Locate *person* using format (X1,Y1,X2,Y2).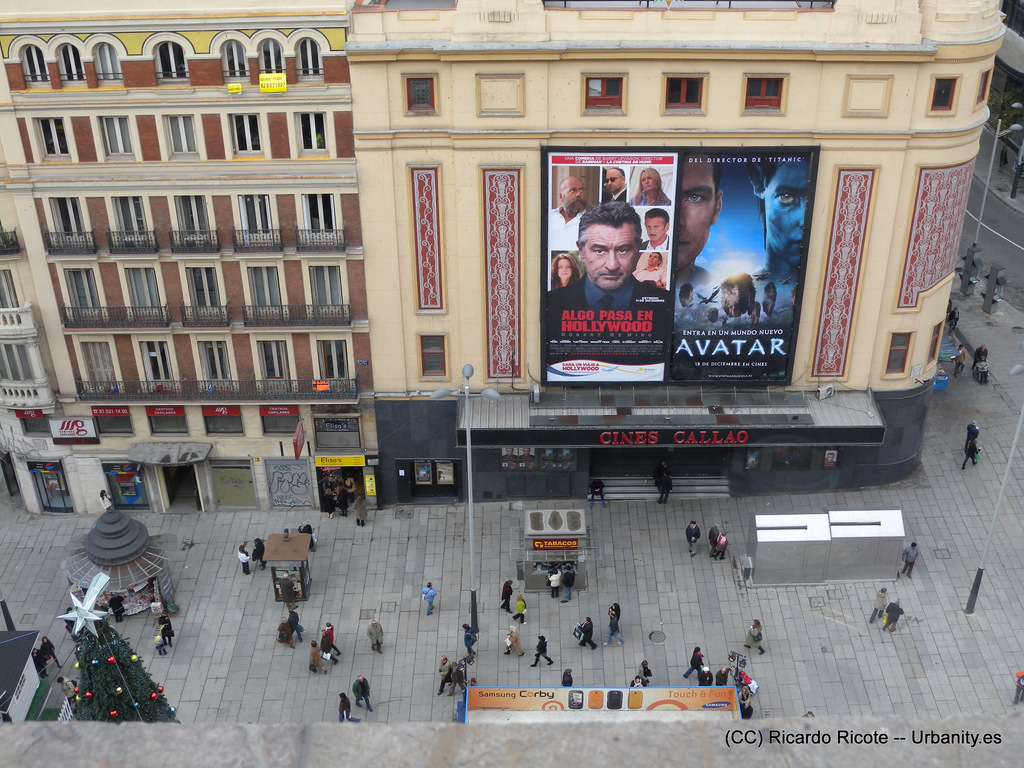
(547,204,667,340).
